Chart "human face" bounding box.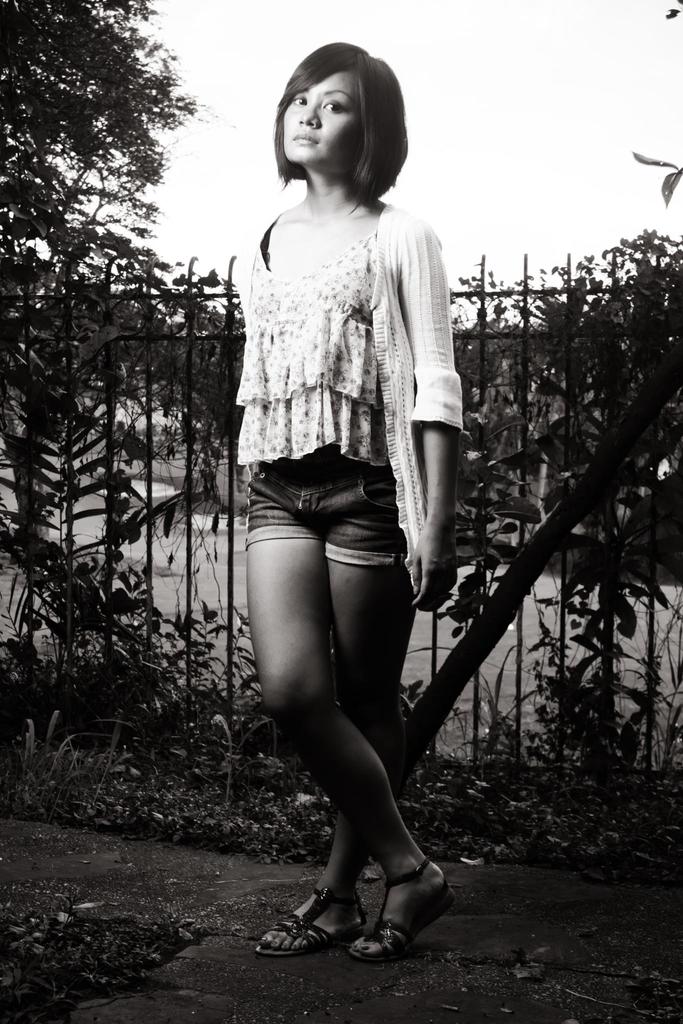
Charted: detection(279, 68, 362, 170).
